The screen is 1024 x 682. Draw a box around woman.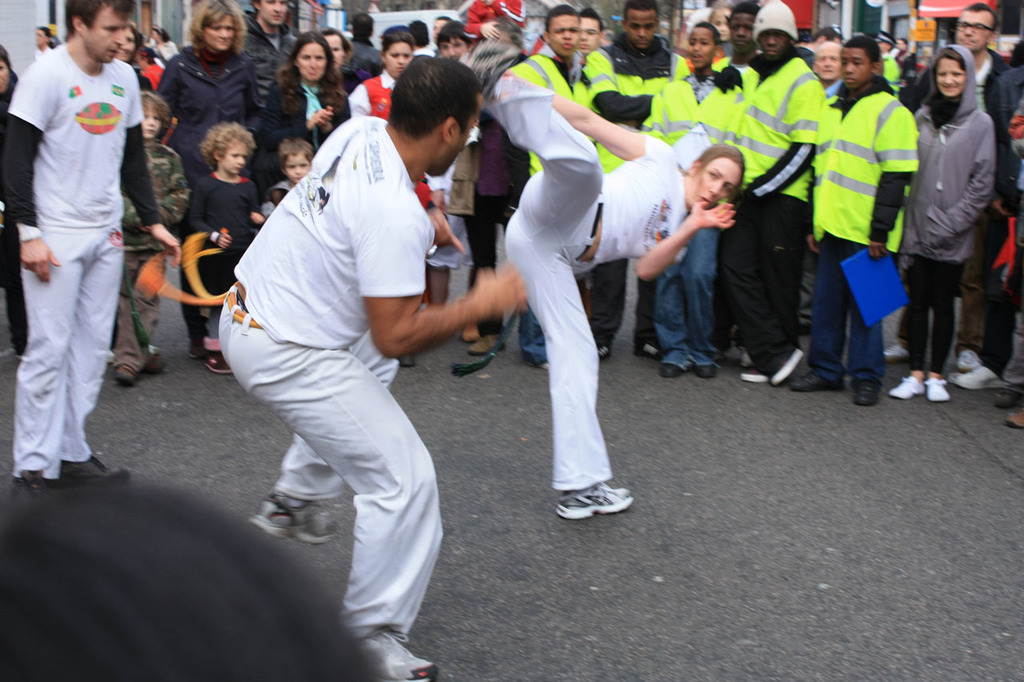
select_region(459, 30, 742, 519).
